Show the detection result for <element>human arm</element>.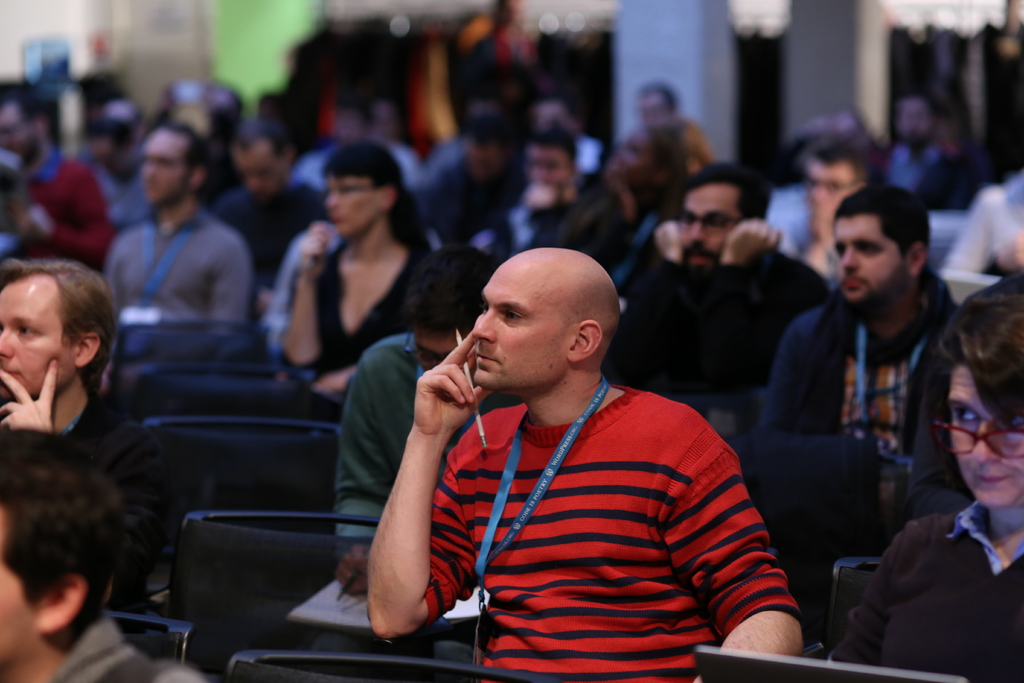
l=578, t=197, r=621, b=247.
